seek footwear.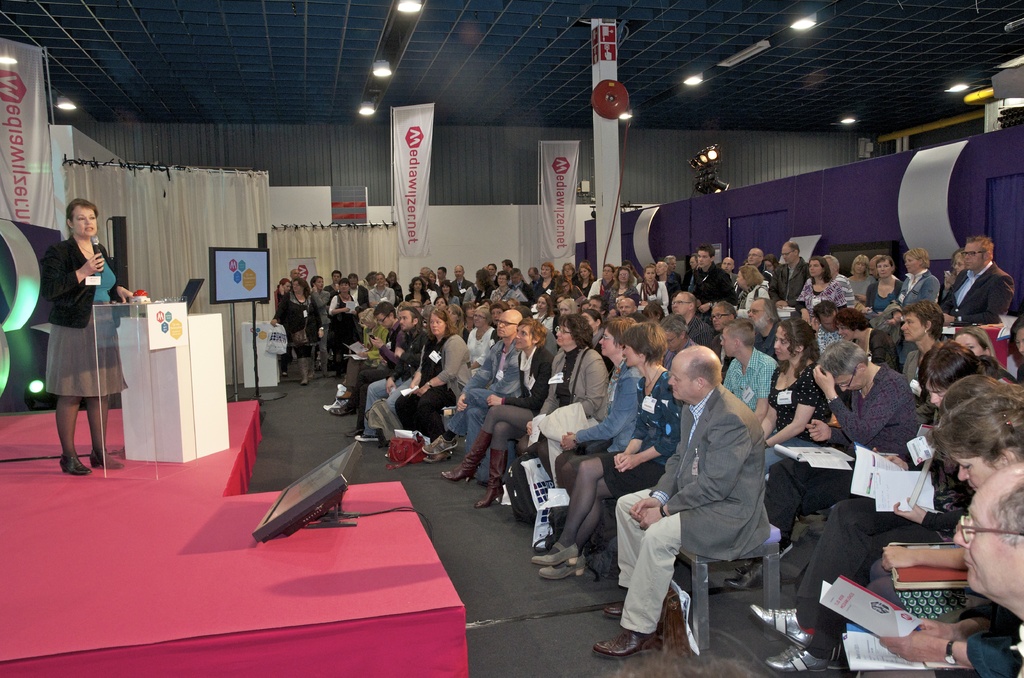
region(310, 368, 316, 378).
